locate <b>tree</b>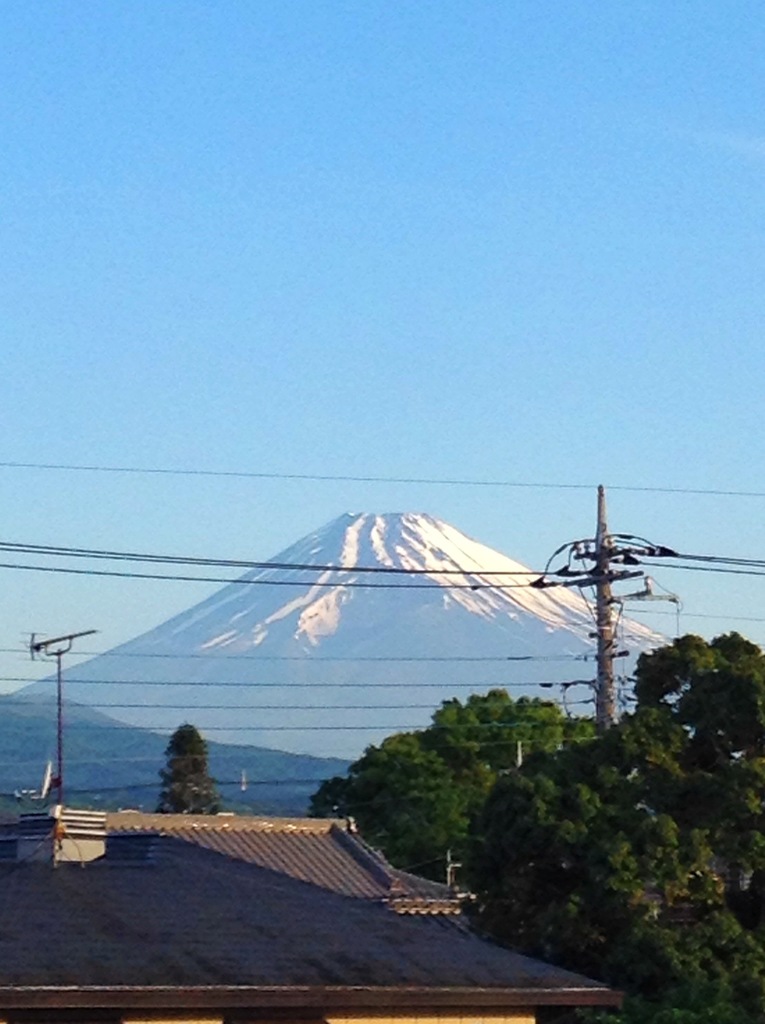
(left=457, top=631, right=764, bottom=1023)
